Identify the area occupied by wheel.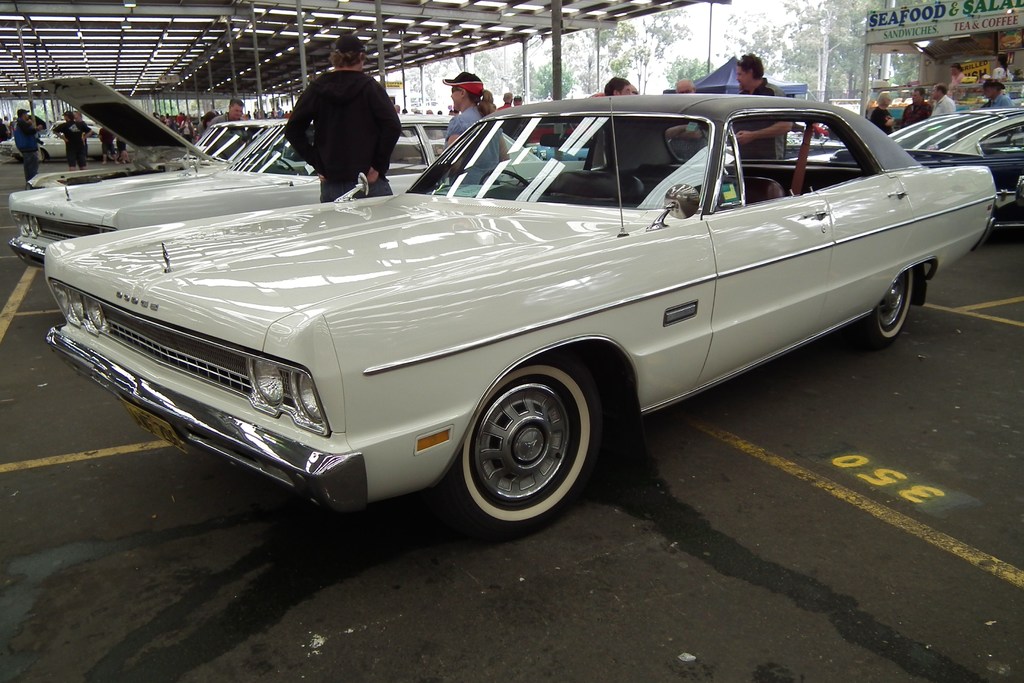
Area: bbox=(453, 360, 597, 519).
